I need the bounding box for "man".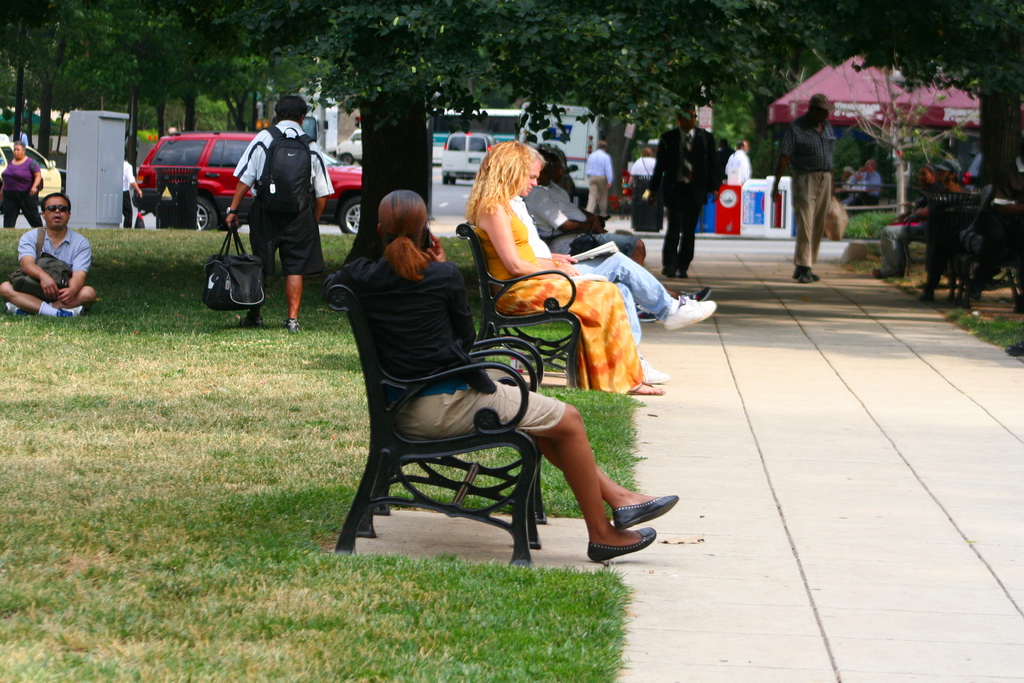
Here it is: [x1=717, y1=136, x2=737, y2=177].
